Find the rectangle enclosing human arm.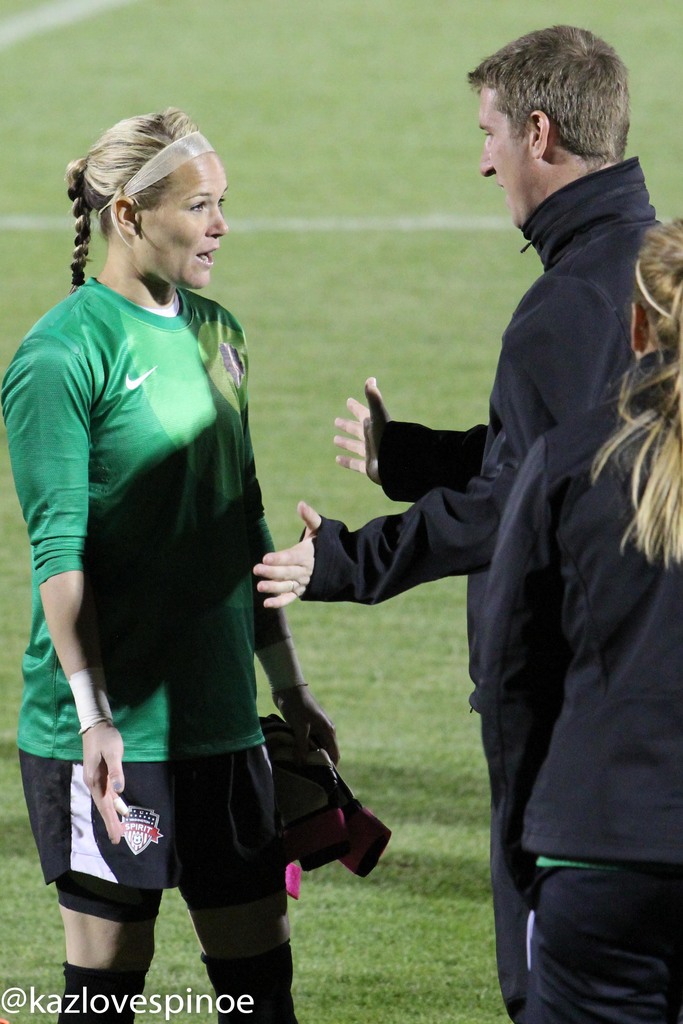
locate(0, 333, 121, 855).
